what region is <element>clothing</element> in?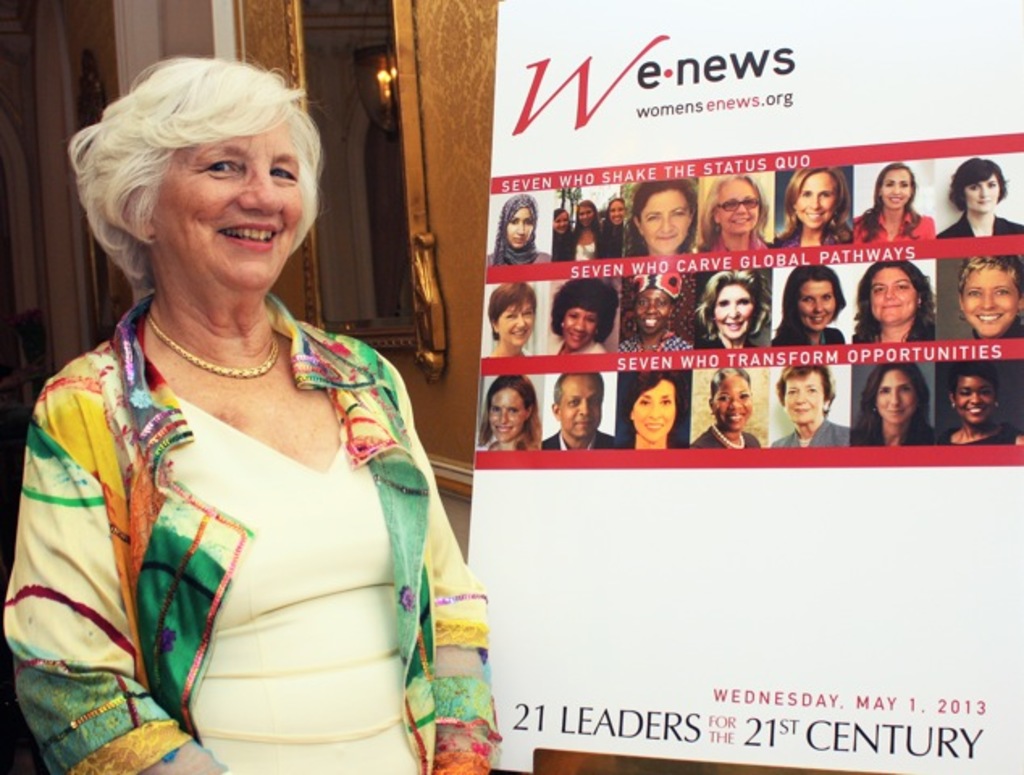
detection(856, 202, 932, 239).
